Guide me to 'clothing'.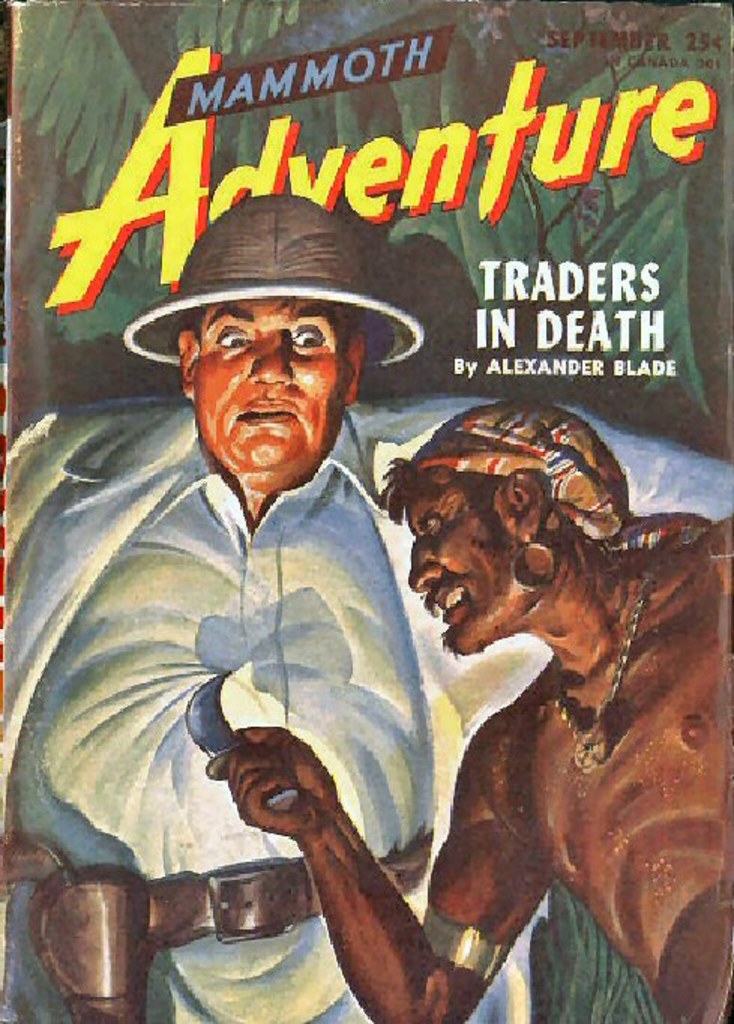
Guidance: l=0, t=396, r=554, b=1022.
